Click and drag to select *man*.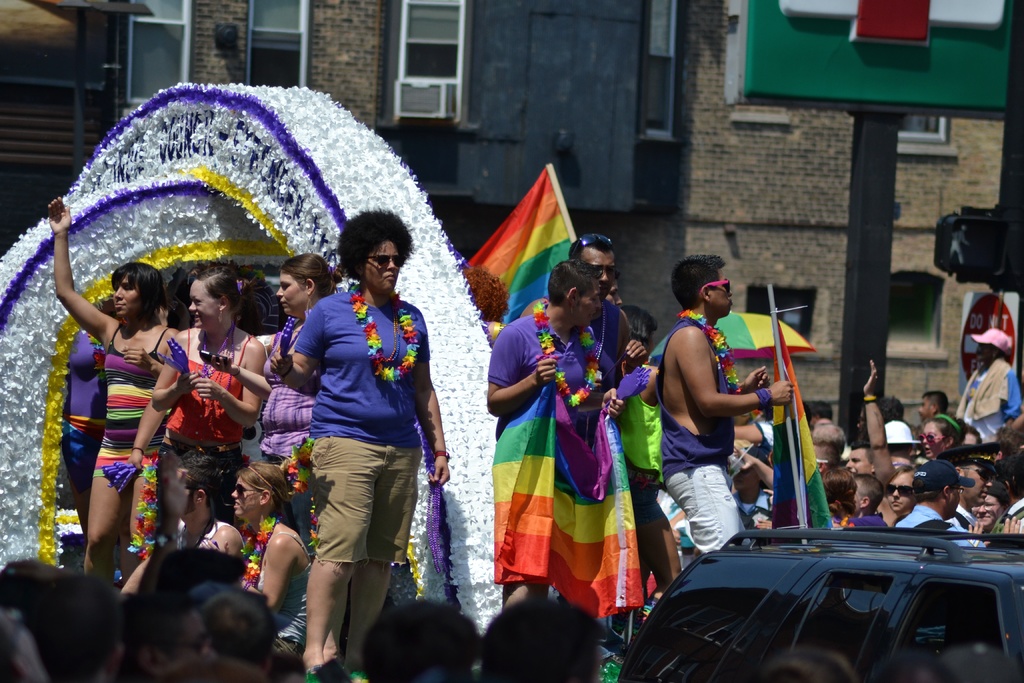
Selection: <region>517, 236, 645, 377</region>.
